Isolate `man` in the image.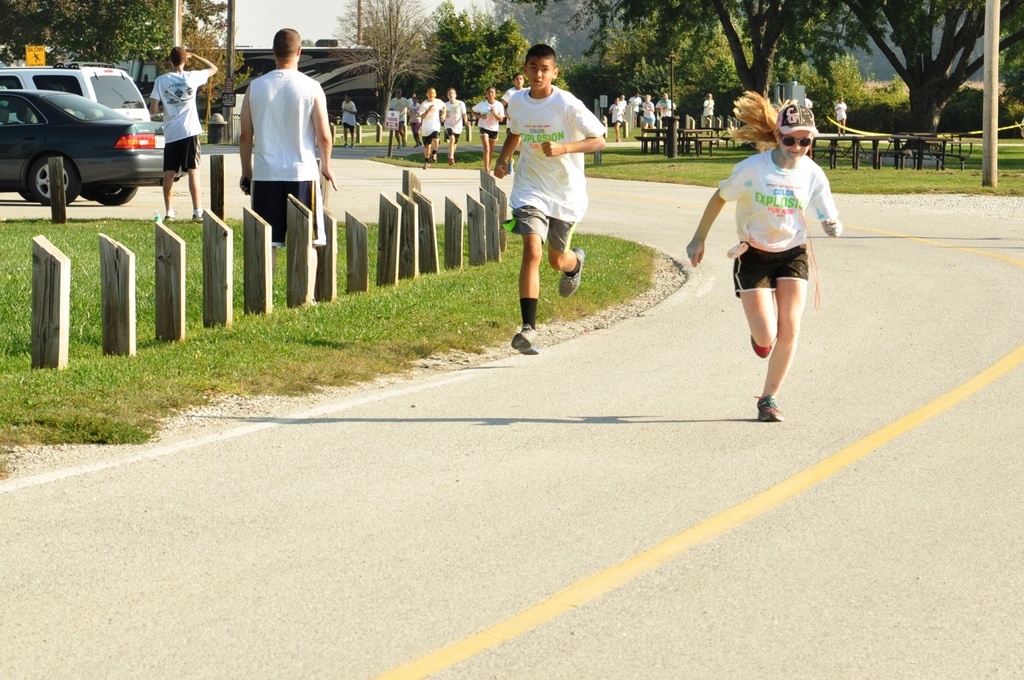
Isolated region: (339,93,358,152).
